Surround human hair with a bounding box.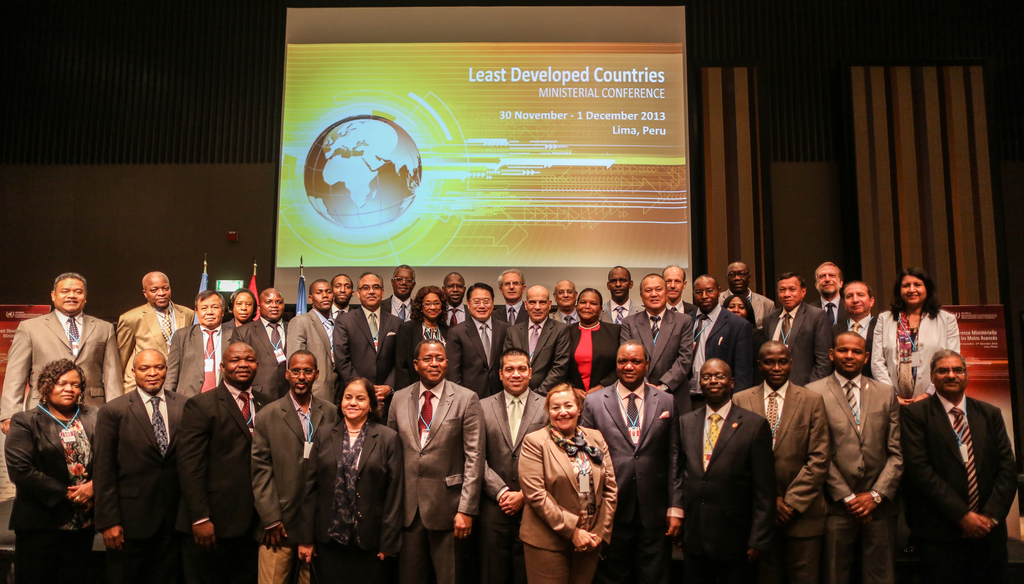
(x1=464, y1=283, x2=496, y2=301).
